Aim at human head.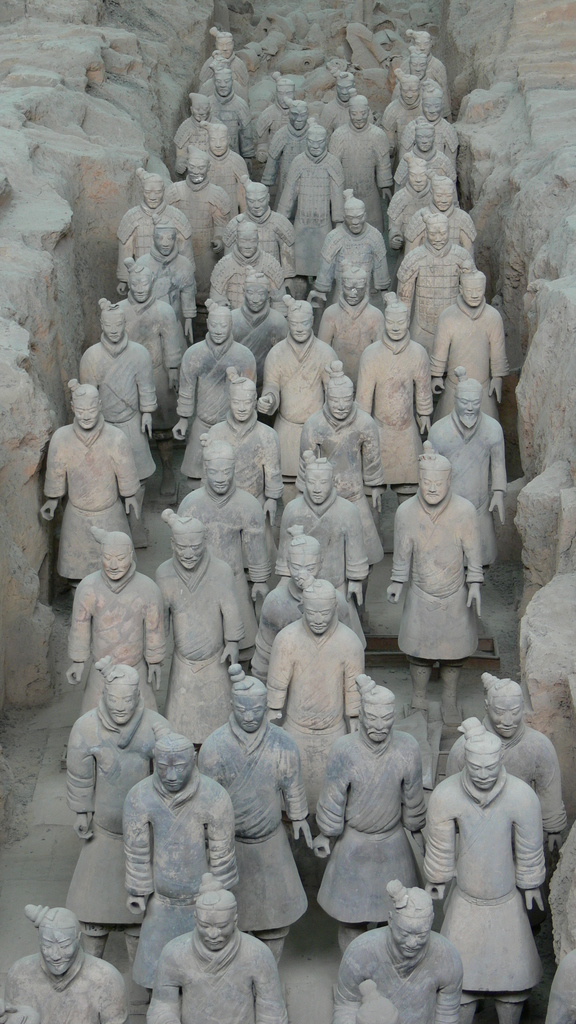
Aimed at 296, 582, 336, 634.
